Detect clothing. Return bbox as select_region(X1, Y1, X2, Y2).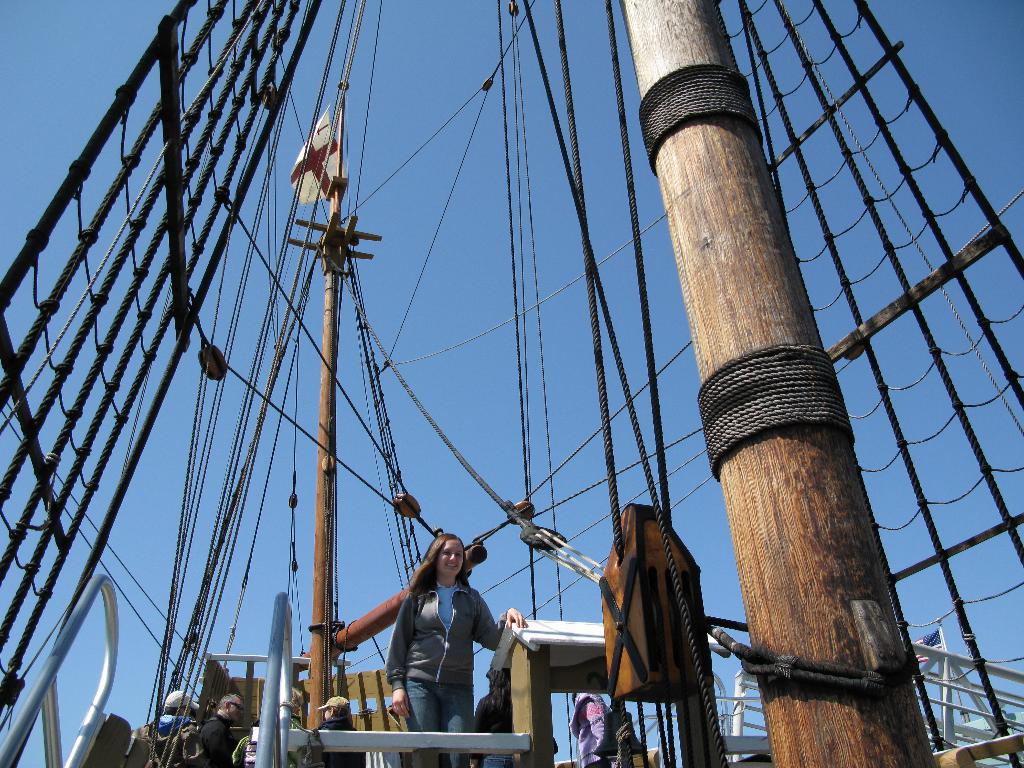
select_region(141, 705, 192, 751).
